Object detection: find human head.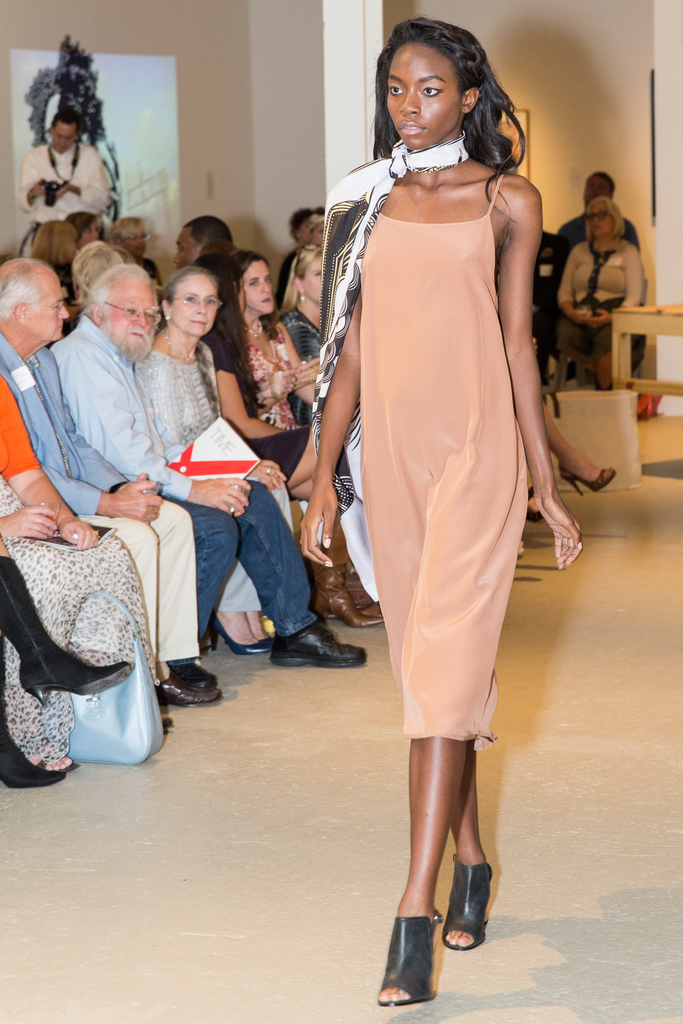
[579,171,617,199].
